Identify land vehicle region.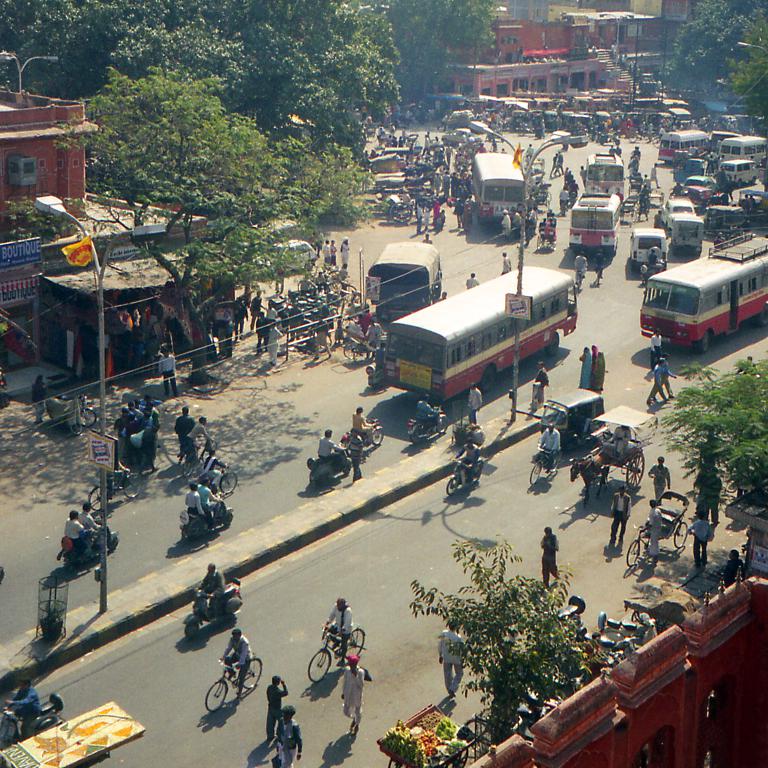
Region: l=578, t=636, r=633, b=650.
